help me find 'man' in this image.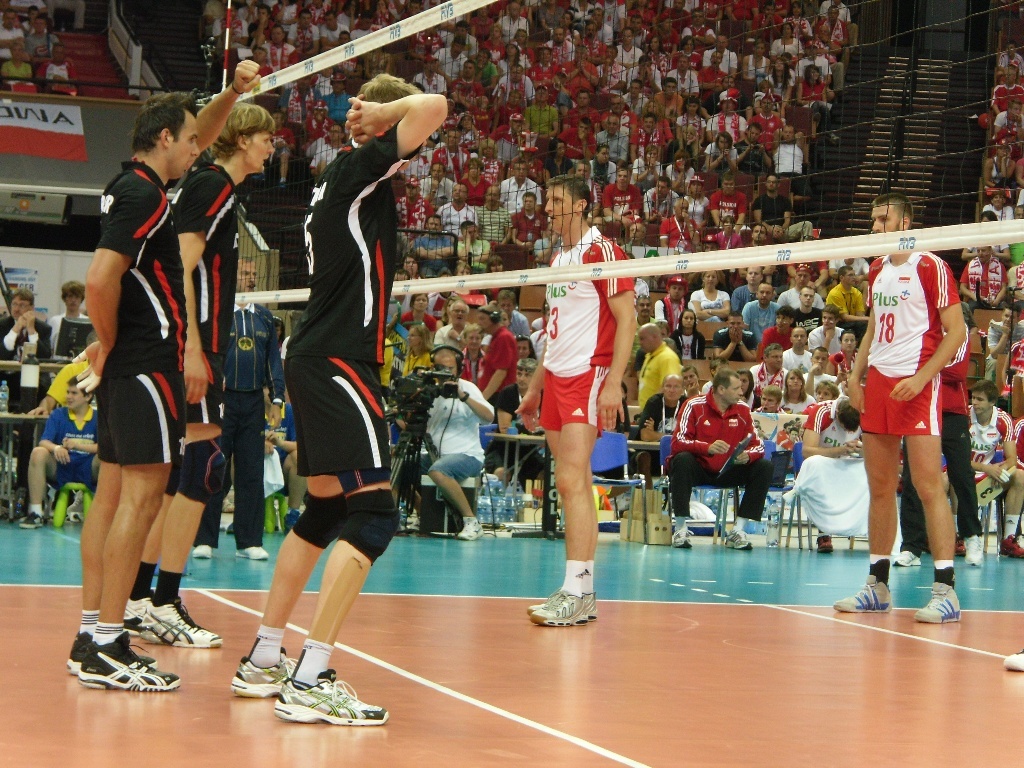
Found it: 700:35:735:83.
